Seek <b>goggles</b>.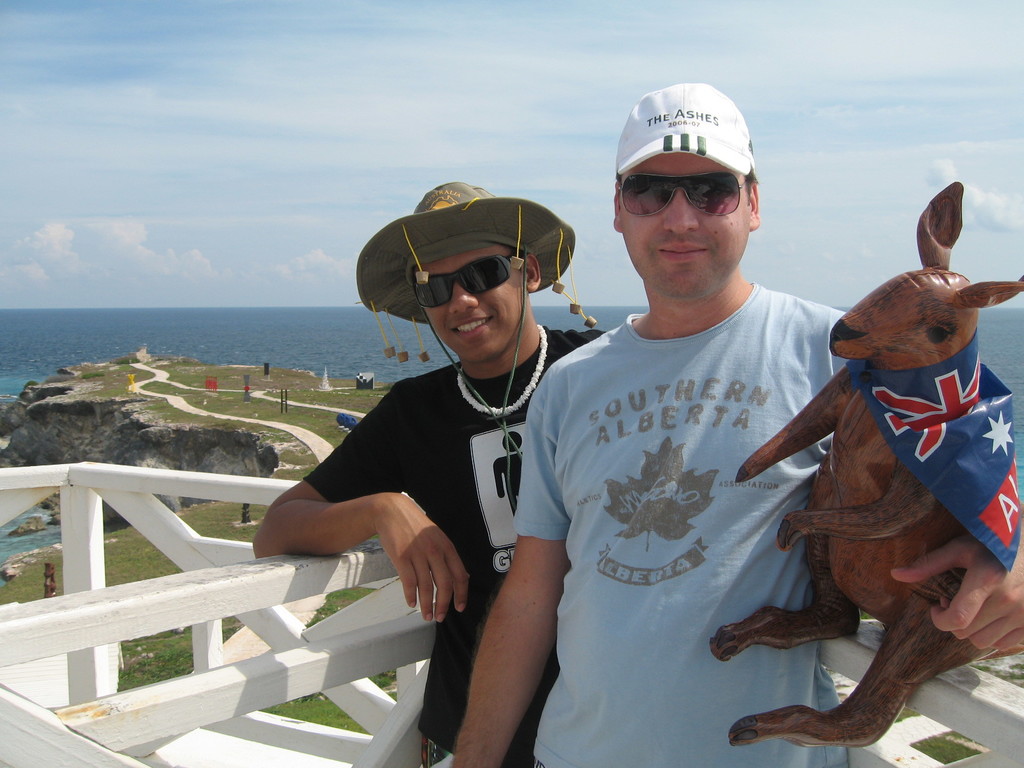
box(618, 152, 756, 210).
